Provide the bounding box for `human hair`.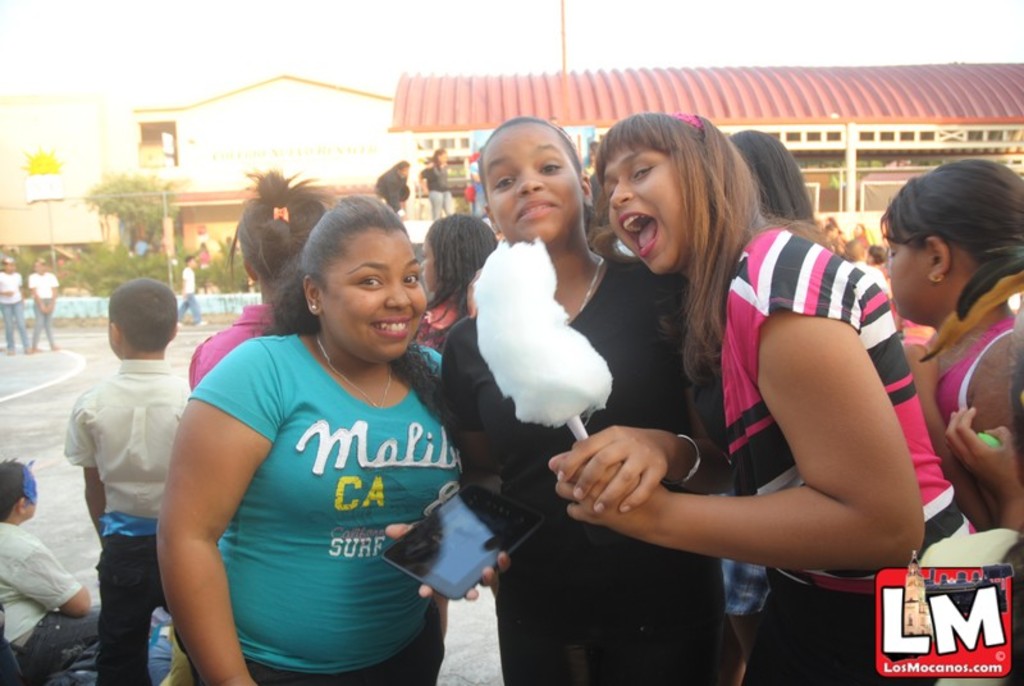
(left=585, top=106, right=771, bottom=445).
